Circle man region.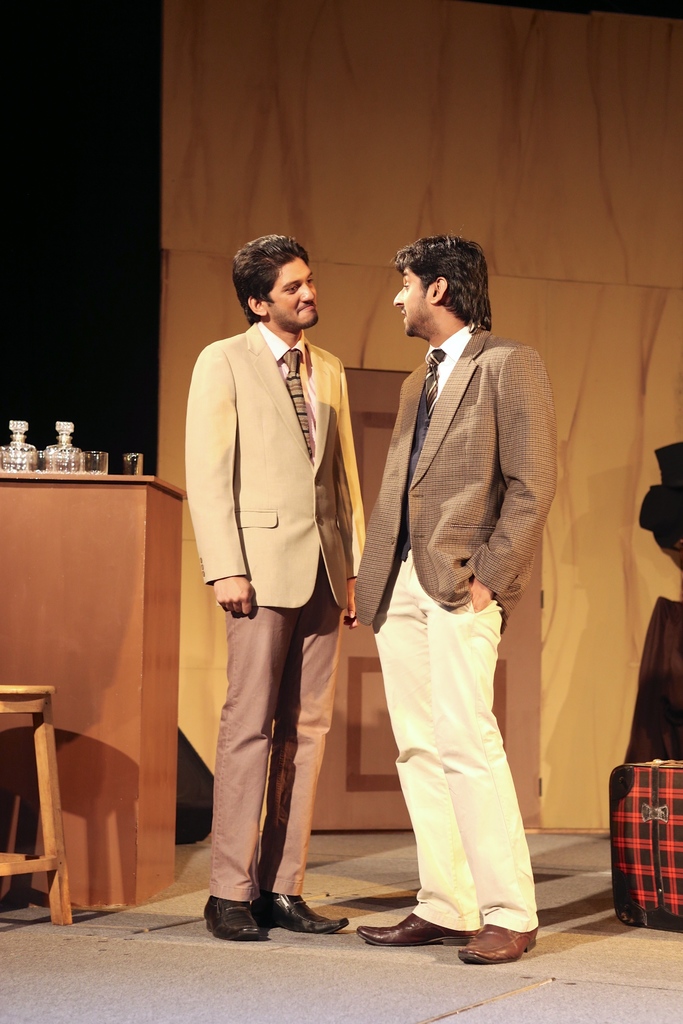
Region: box(353, 231, 554, 968).
